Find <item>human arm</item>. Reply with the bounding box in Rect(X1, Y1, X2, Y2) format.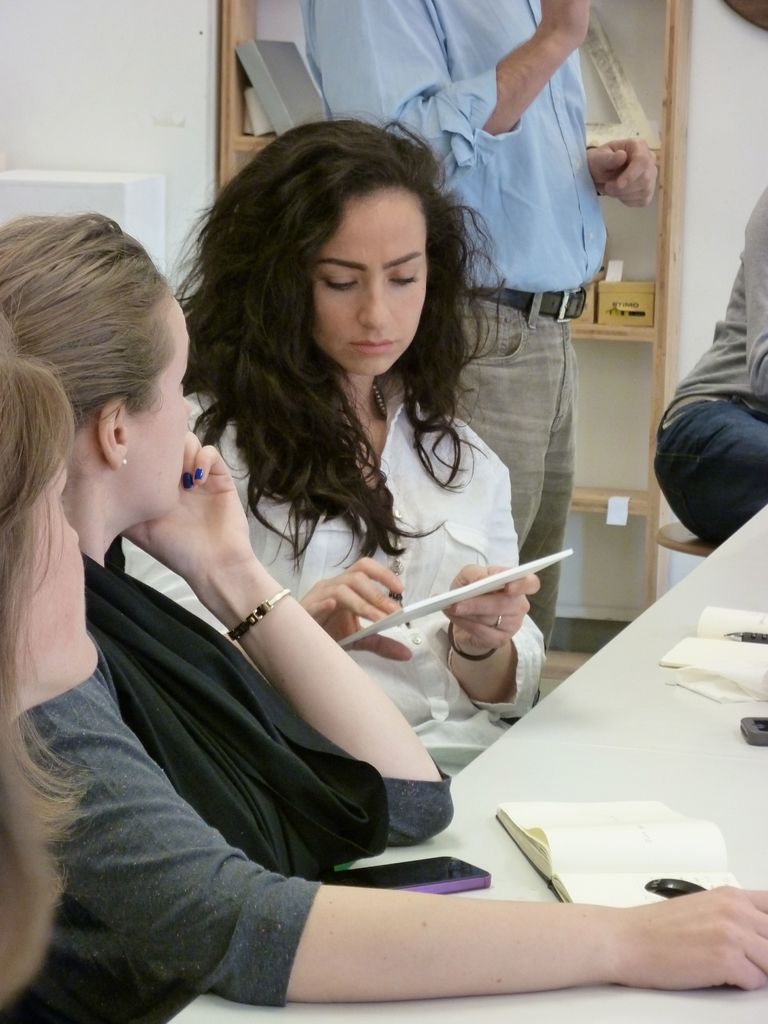
Rect(131, 435, 424, 675).
